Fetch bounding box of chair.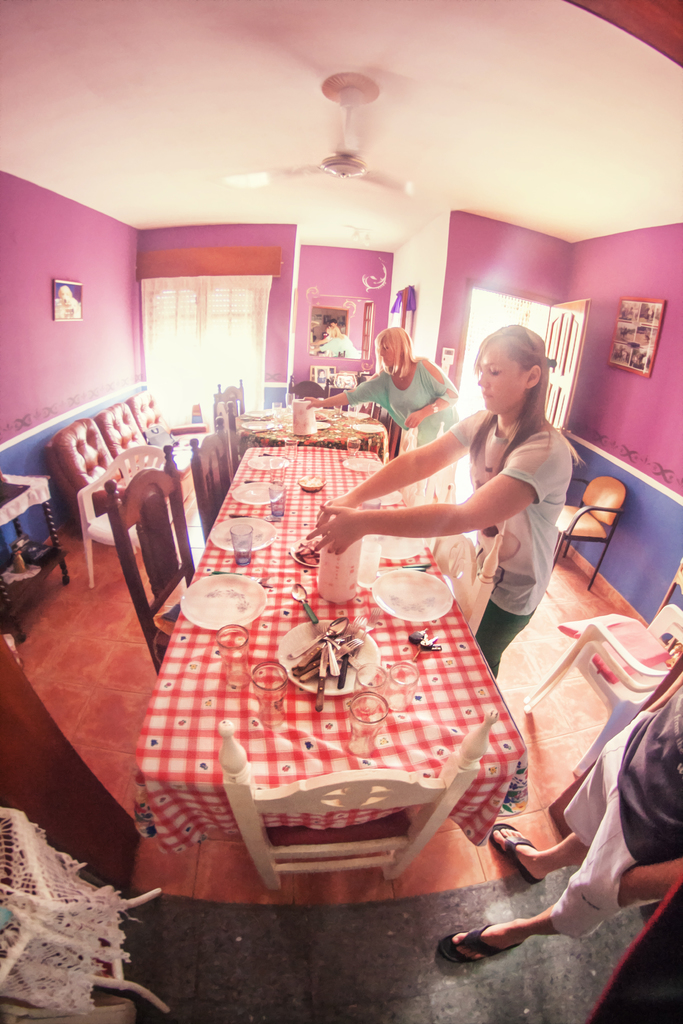
Bbox: [186, 413, 234, 545].
